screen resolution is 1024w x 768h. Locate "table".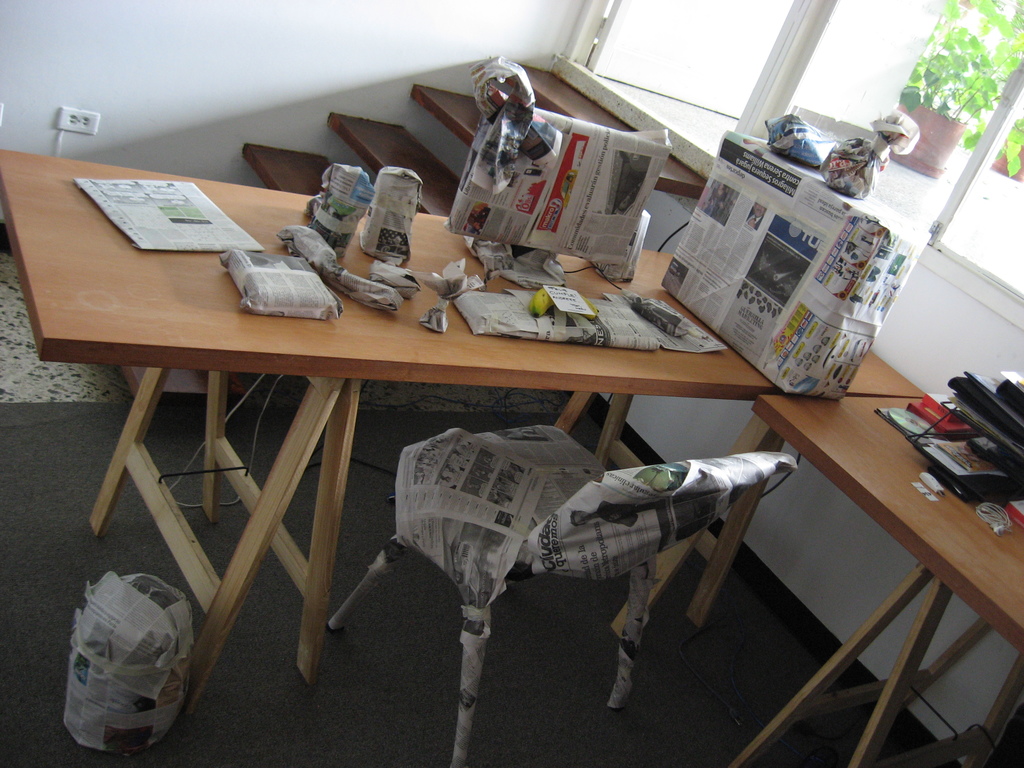
1,145,924,392.
